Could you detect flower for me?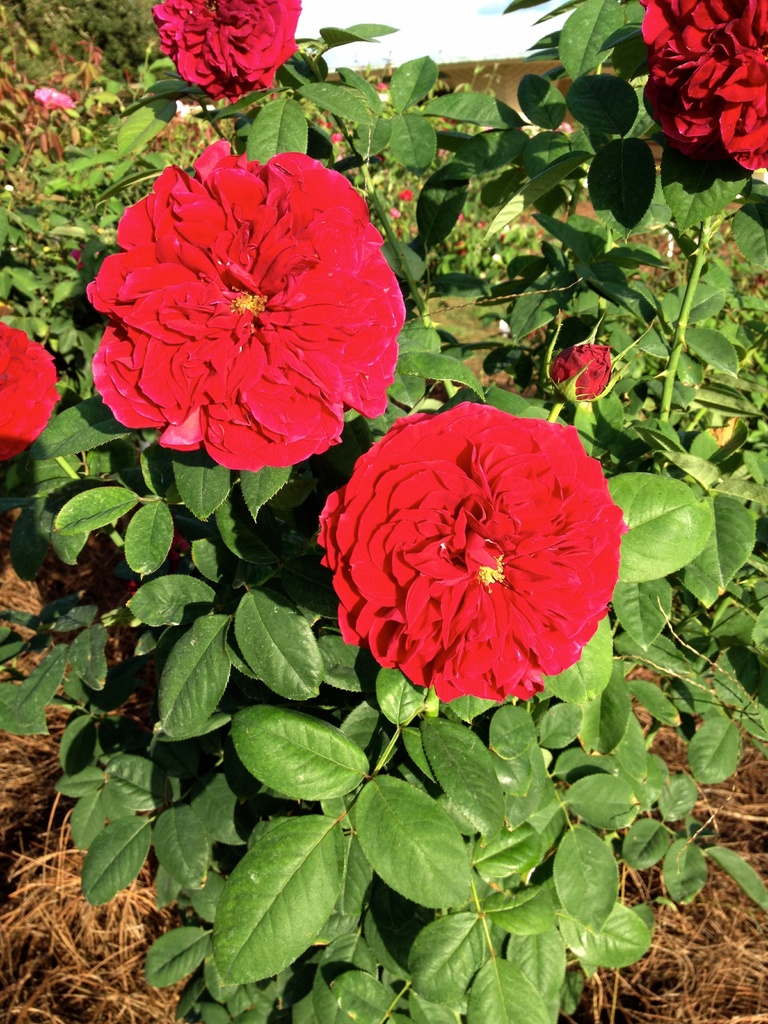
Detection result: (542,342,618,407).
